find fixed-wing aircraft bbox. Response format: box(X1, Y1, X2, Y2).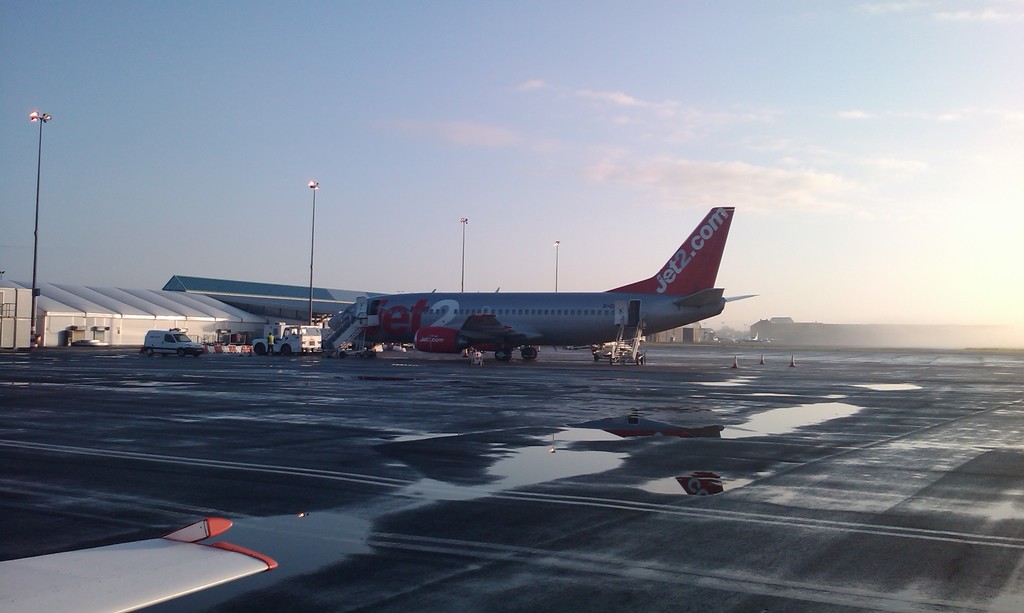
box(295, 208, 774, 368).
